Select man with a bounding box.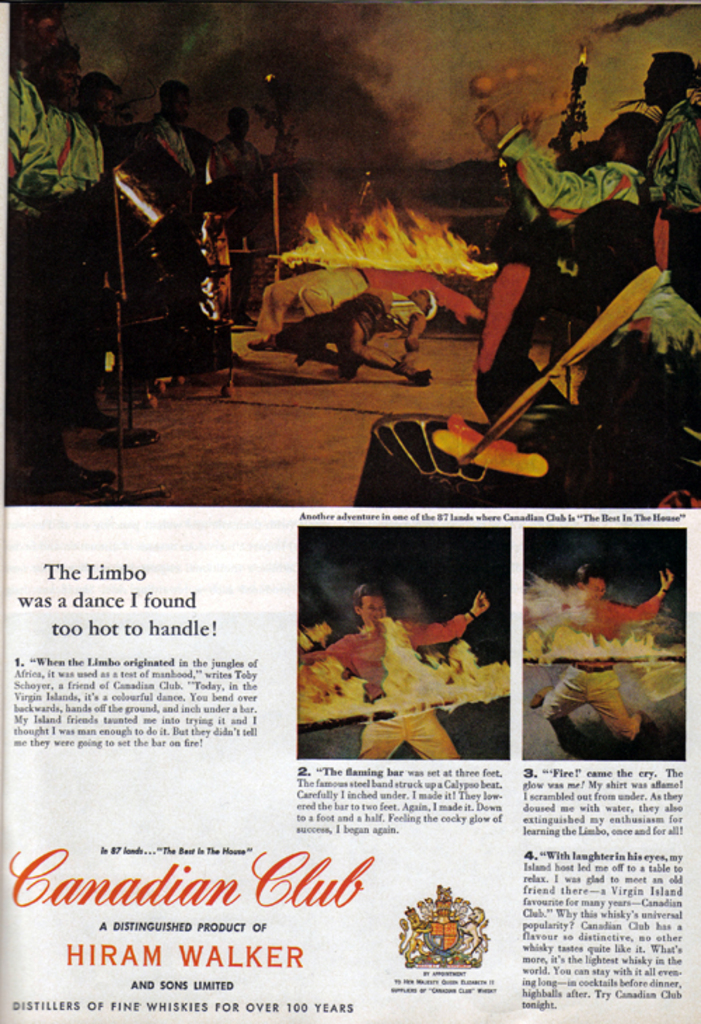
[470, 114, 660, 422].
